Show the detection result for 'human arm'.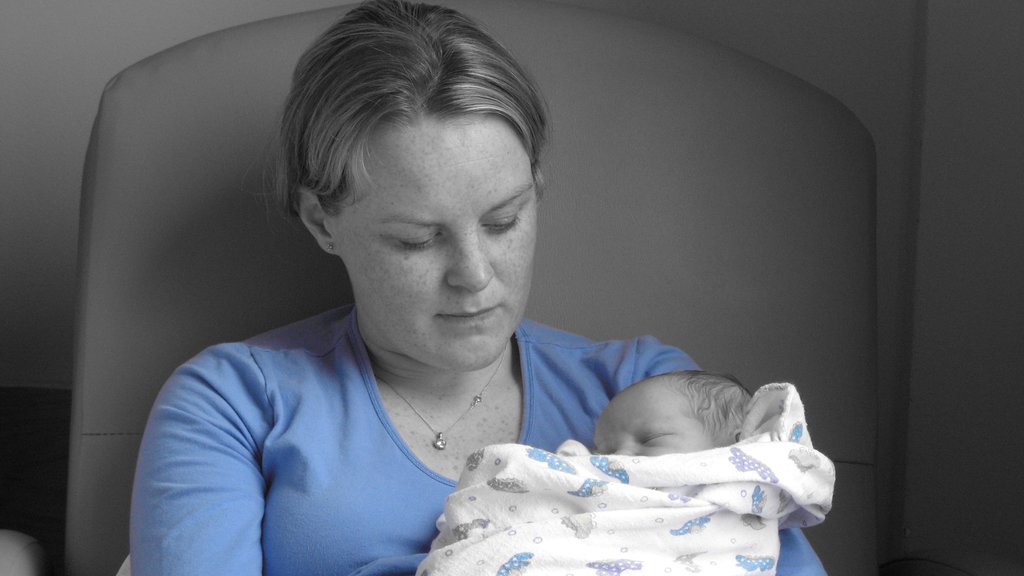
x1=635 y1=335 x2=830 y2=575.
